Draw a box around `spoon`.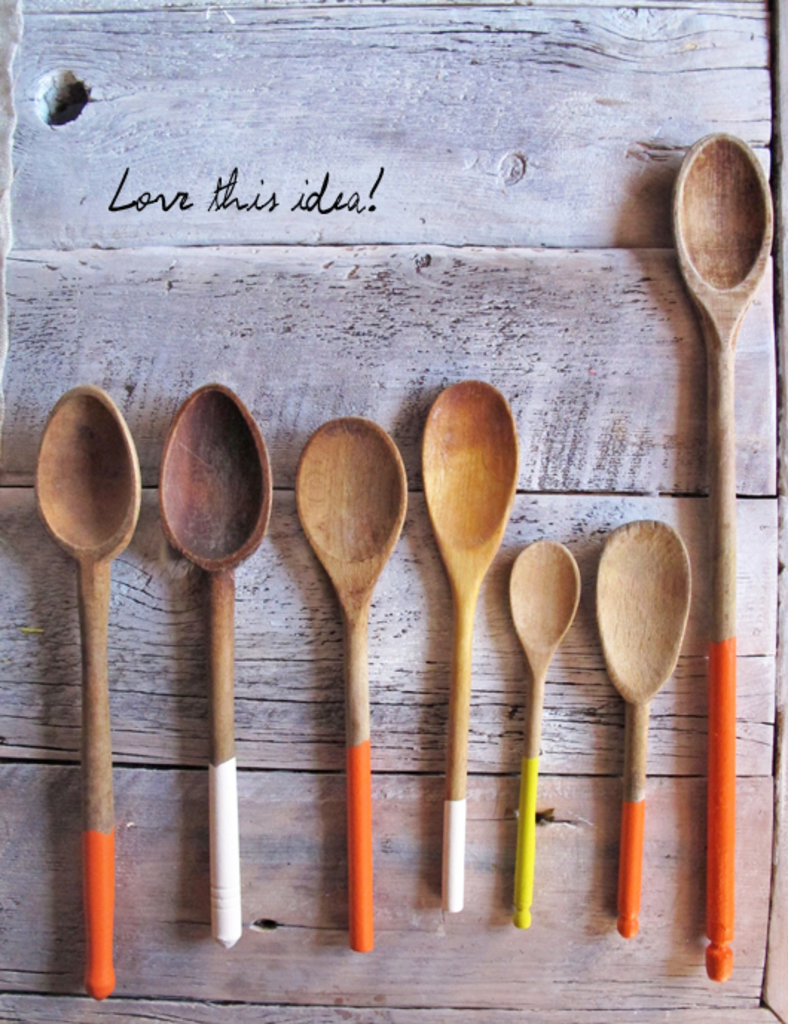
(left=596, top=520, right=690, bottom=939).
